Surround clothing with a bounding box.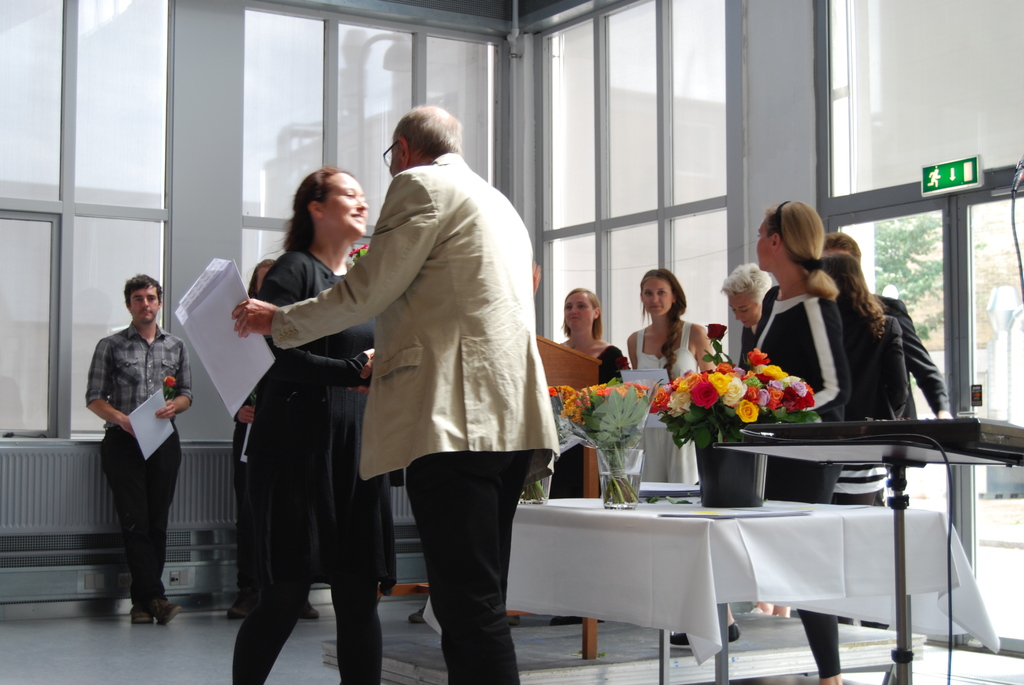
(269, 148, 565, 684).
